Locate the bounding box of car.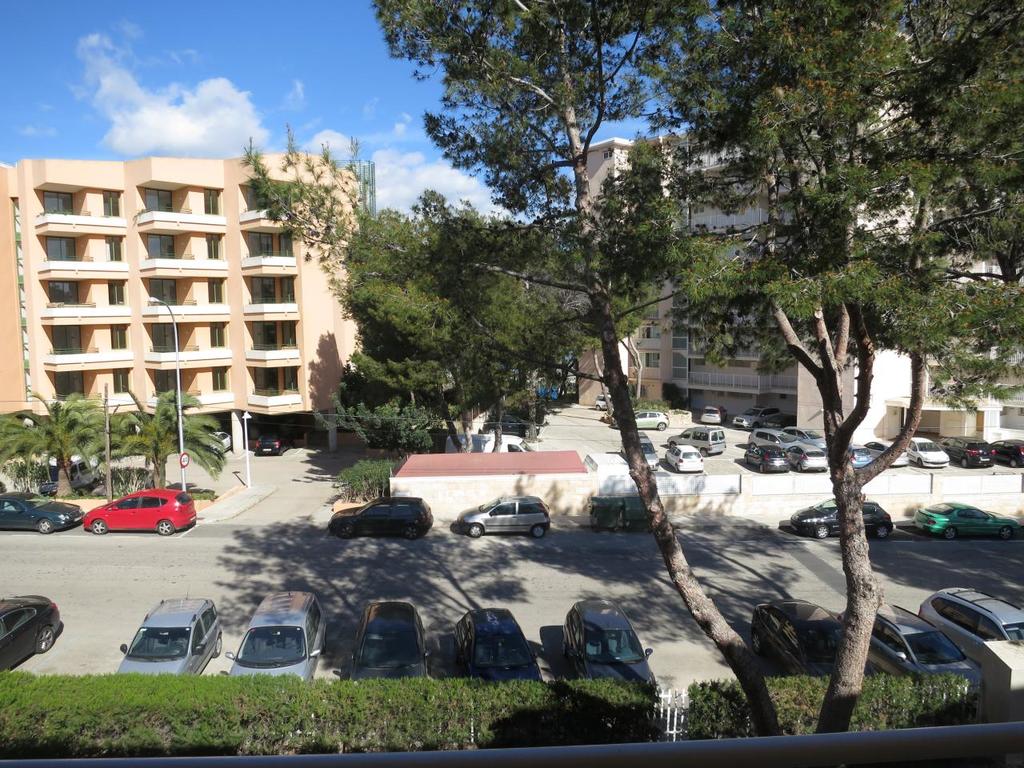
Bounding box: <box>226,592,327,676</box>.
